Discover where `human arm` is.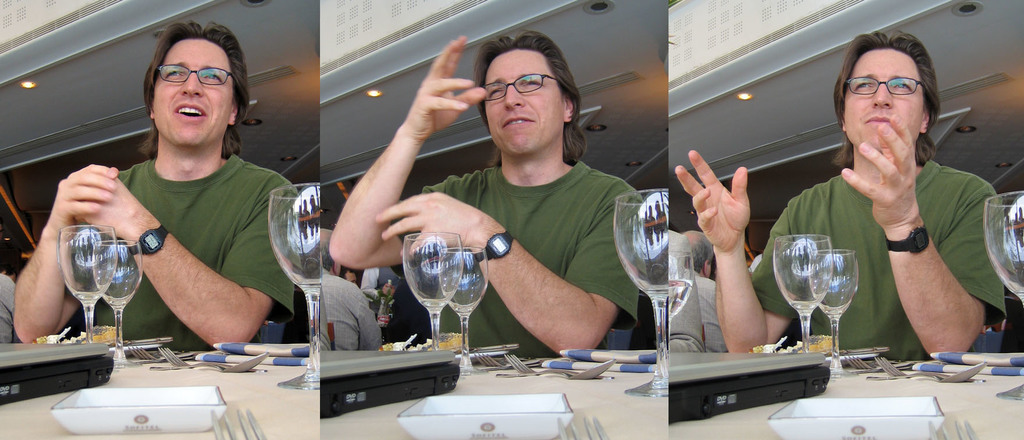
Discovered at crop(320, 37, 463, 270).
